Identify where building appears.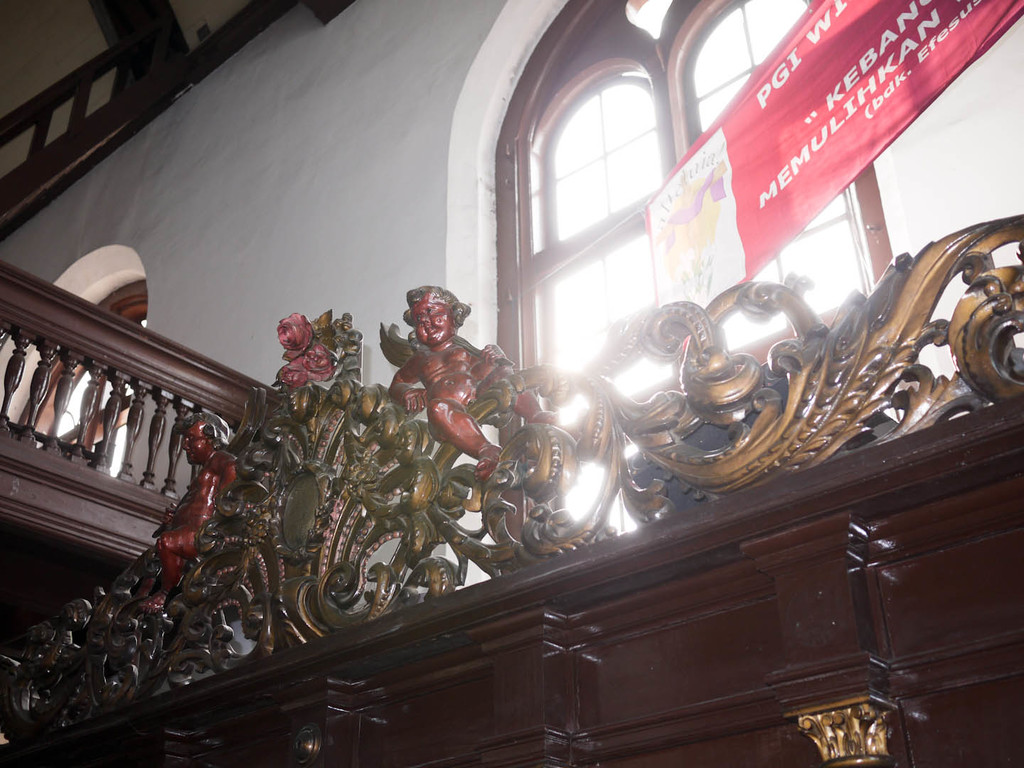
Appears at <region>1, 0, 1023, 767</region>.
